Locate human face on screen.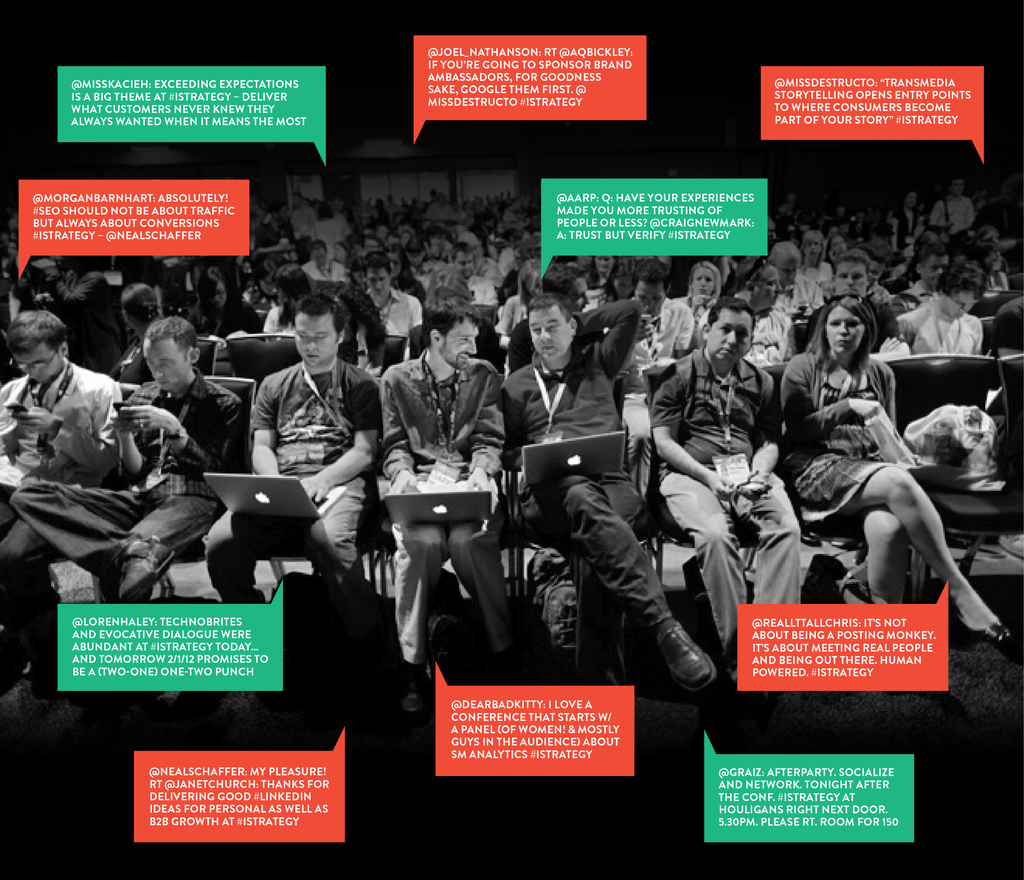
On screen at <bbox>928, 255, 942, 282</bbox>.
